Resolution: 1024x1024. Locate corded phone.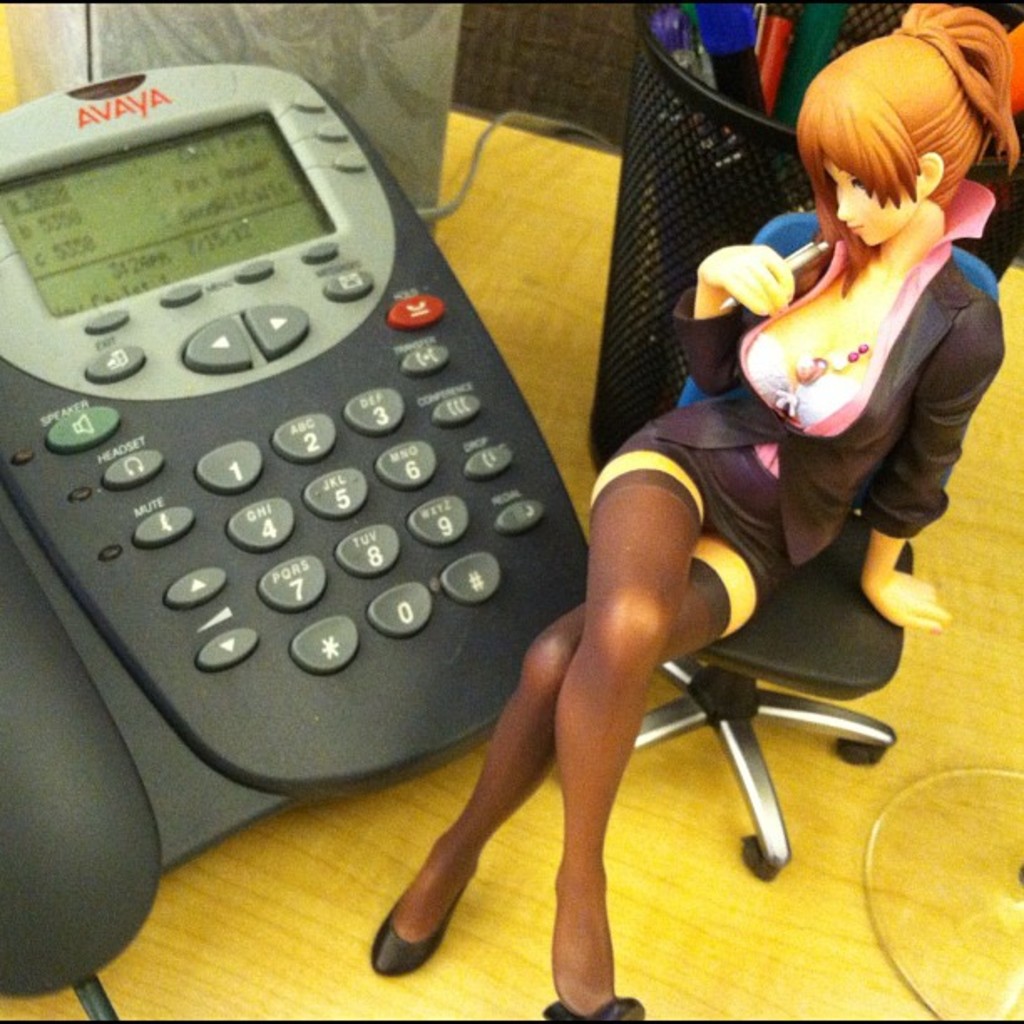
detection(0, 67, 597, 1022).
